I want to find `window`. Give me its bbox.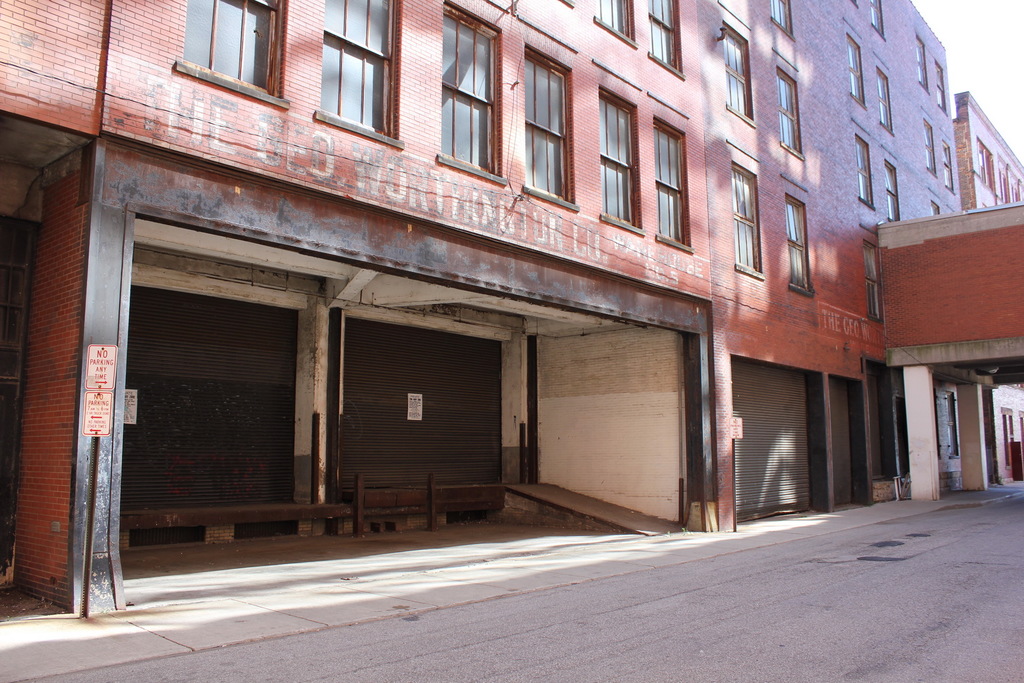
locate(653, 115, 692, 249).
